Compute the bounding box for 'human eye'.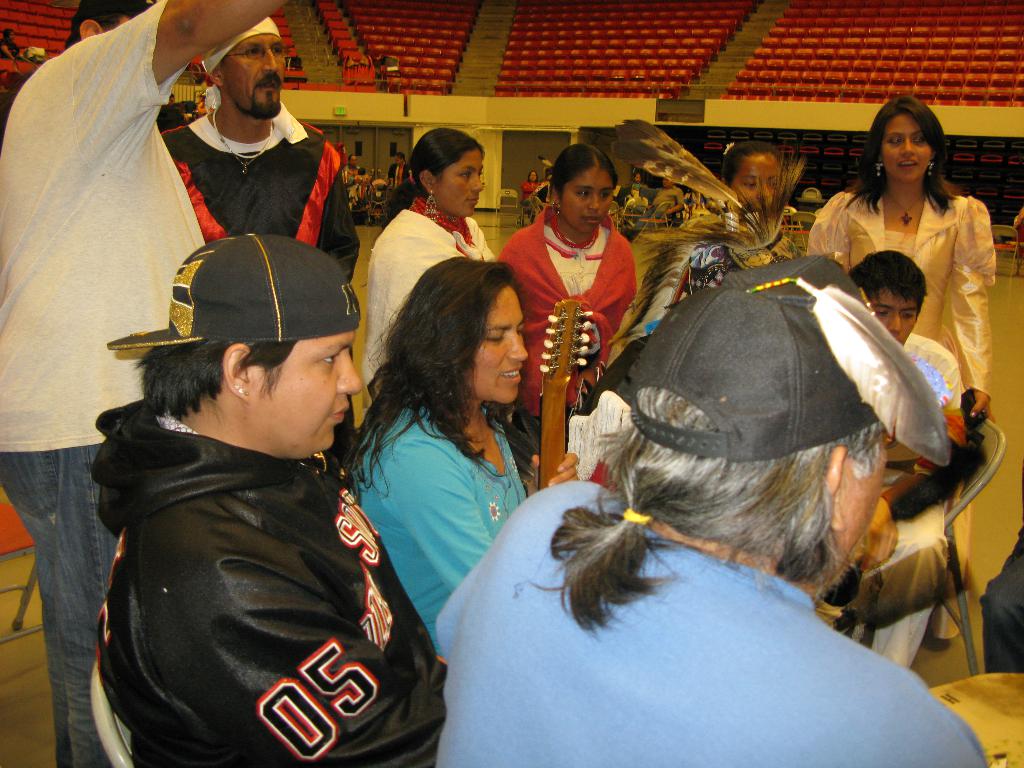
select_region(456, 169, 474, 180).
